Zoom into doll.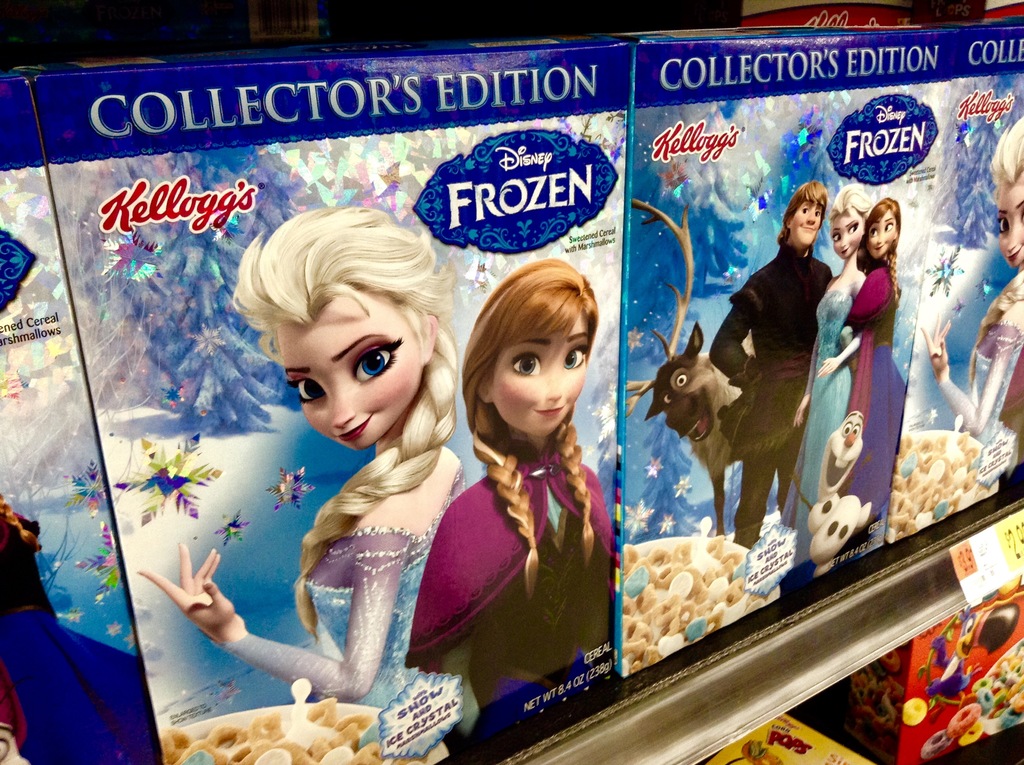
Zoom target: bbox(785, 191, 859, 571).
